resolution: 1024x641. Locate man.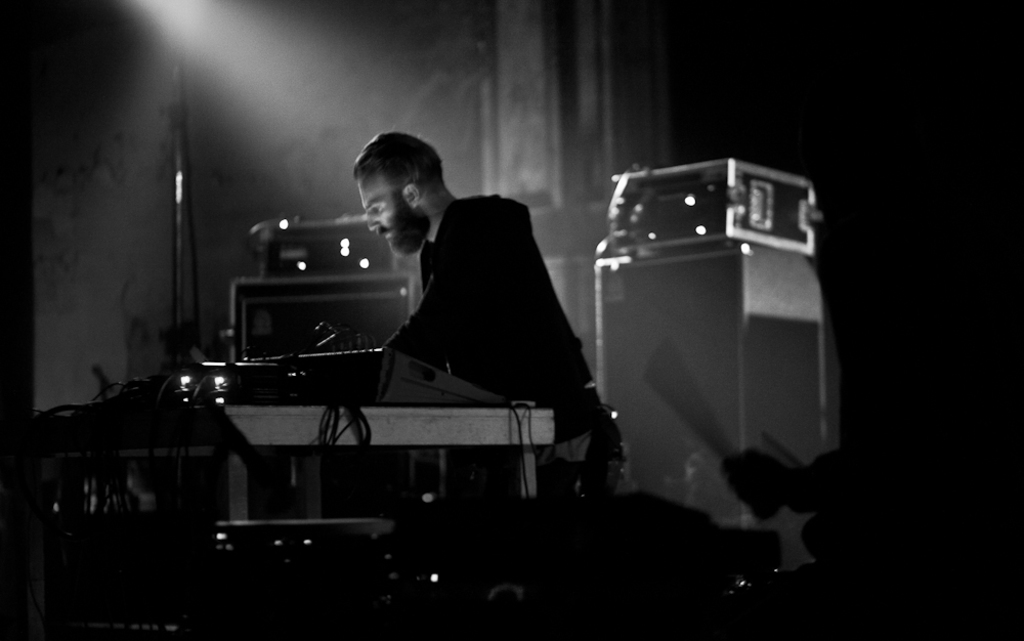
333, 146, 638, 493.
